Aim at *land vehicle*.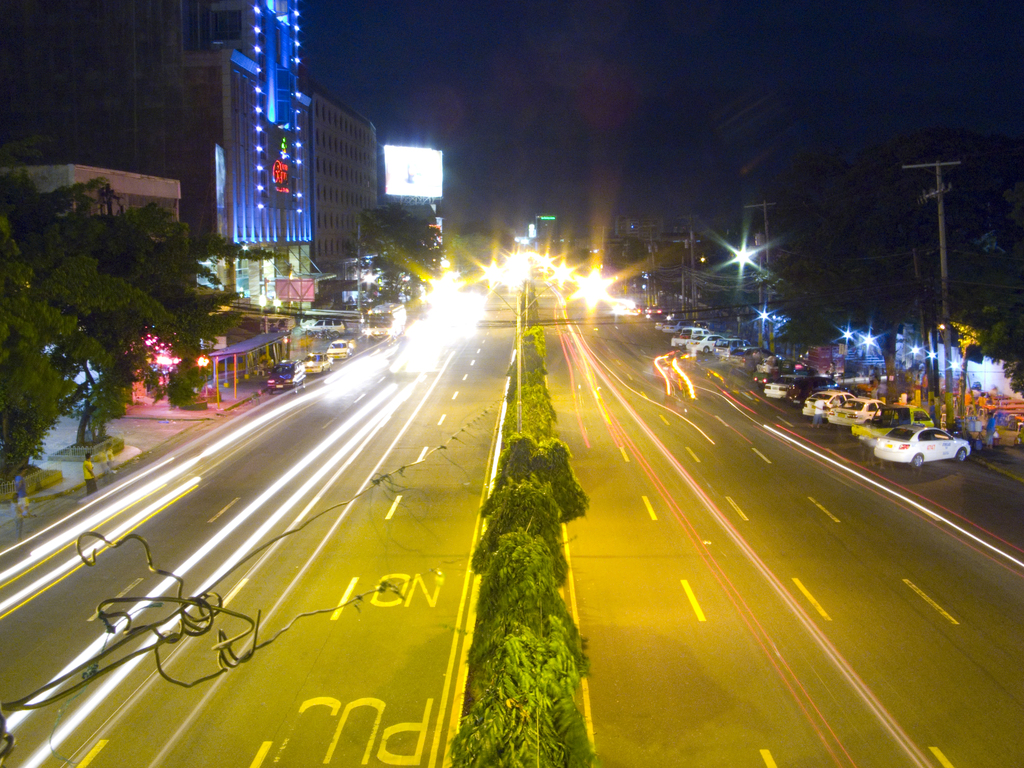
Aimed at select_region(755, 368, 779, 381).
